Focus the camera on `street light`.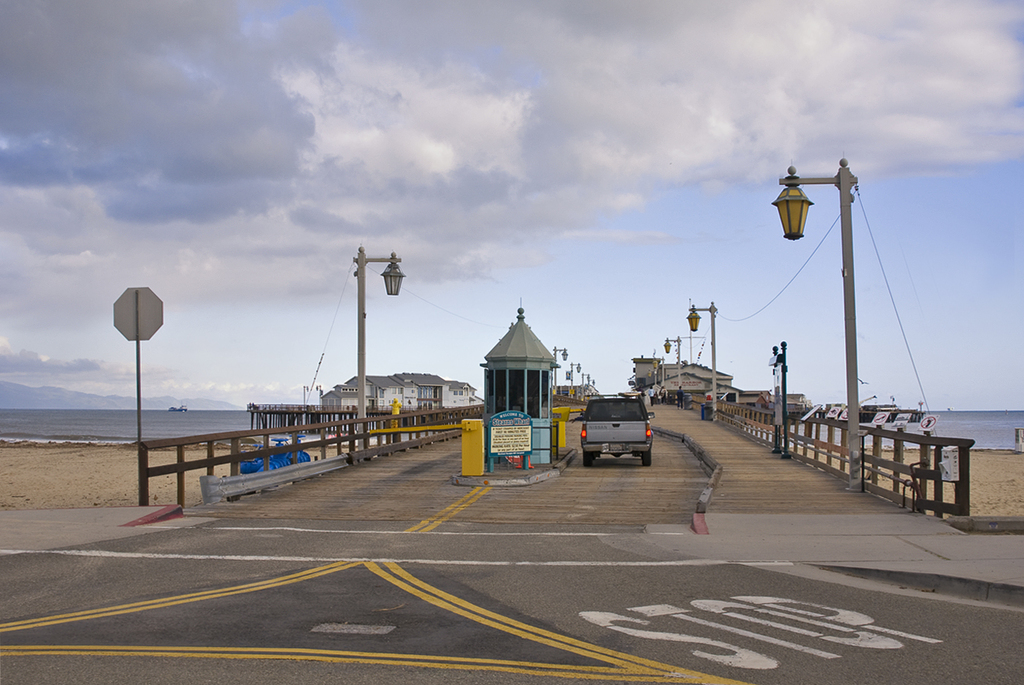
Focus region: {"x1": 554, "y1": 344, "x2": 571, "y2": 393}.
